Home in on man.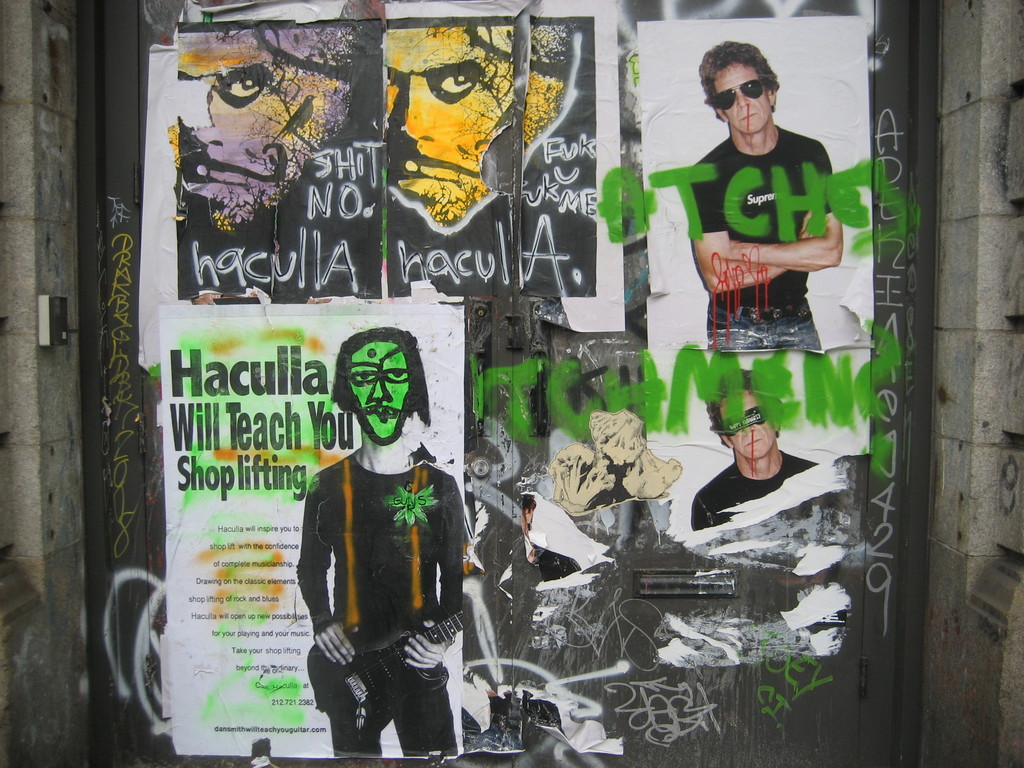
Homed in at crop(691, 35, 856, 353).
